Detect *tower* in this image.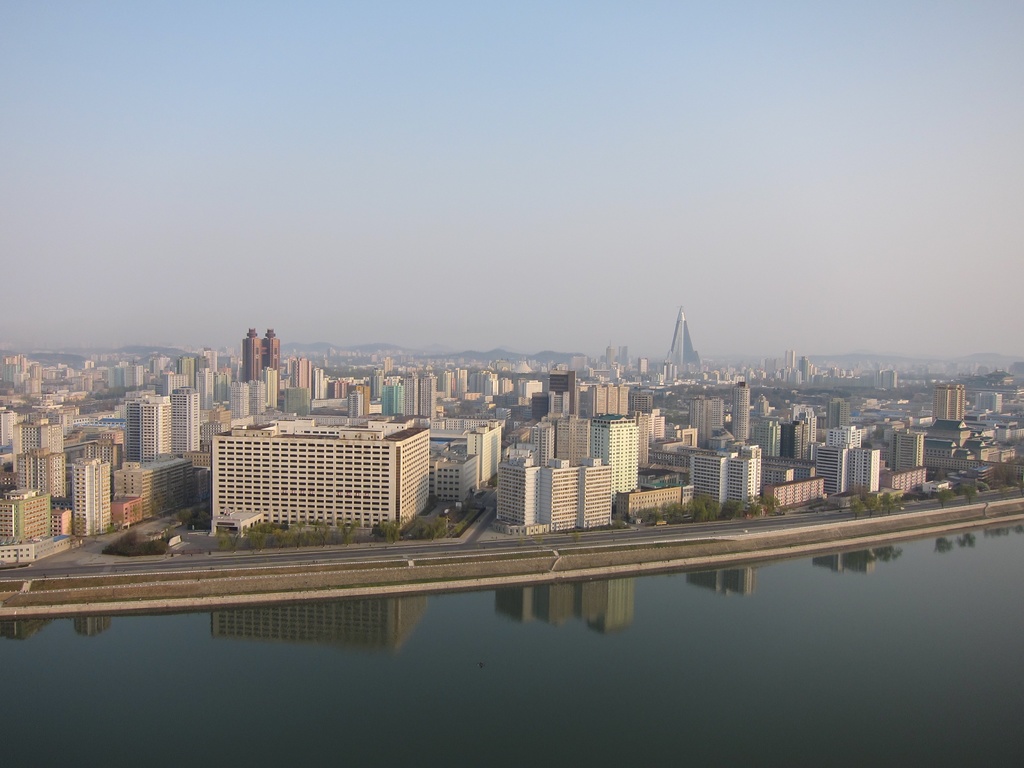
Detection: (left=19, top=415, right=75, bottom=451).
